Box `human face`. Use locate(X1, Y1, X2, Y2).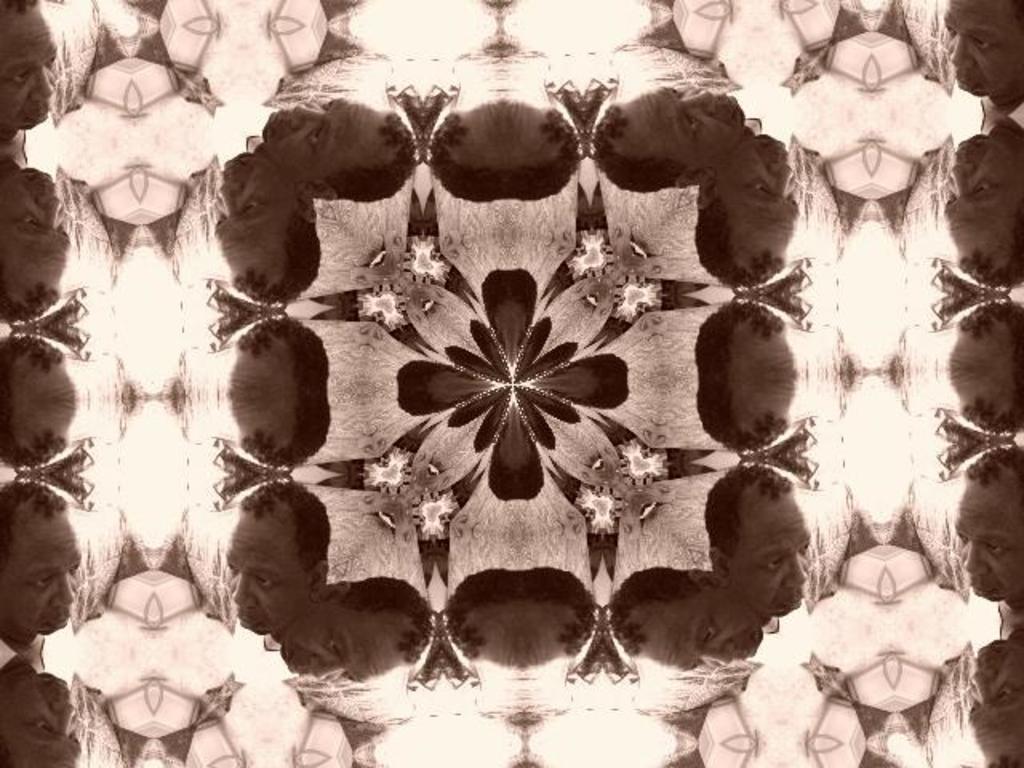
locate(942, 131, 1022, 253).
